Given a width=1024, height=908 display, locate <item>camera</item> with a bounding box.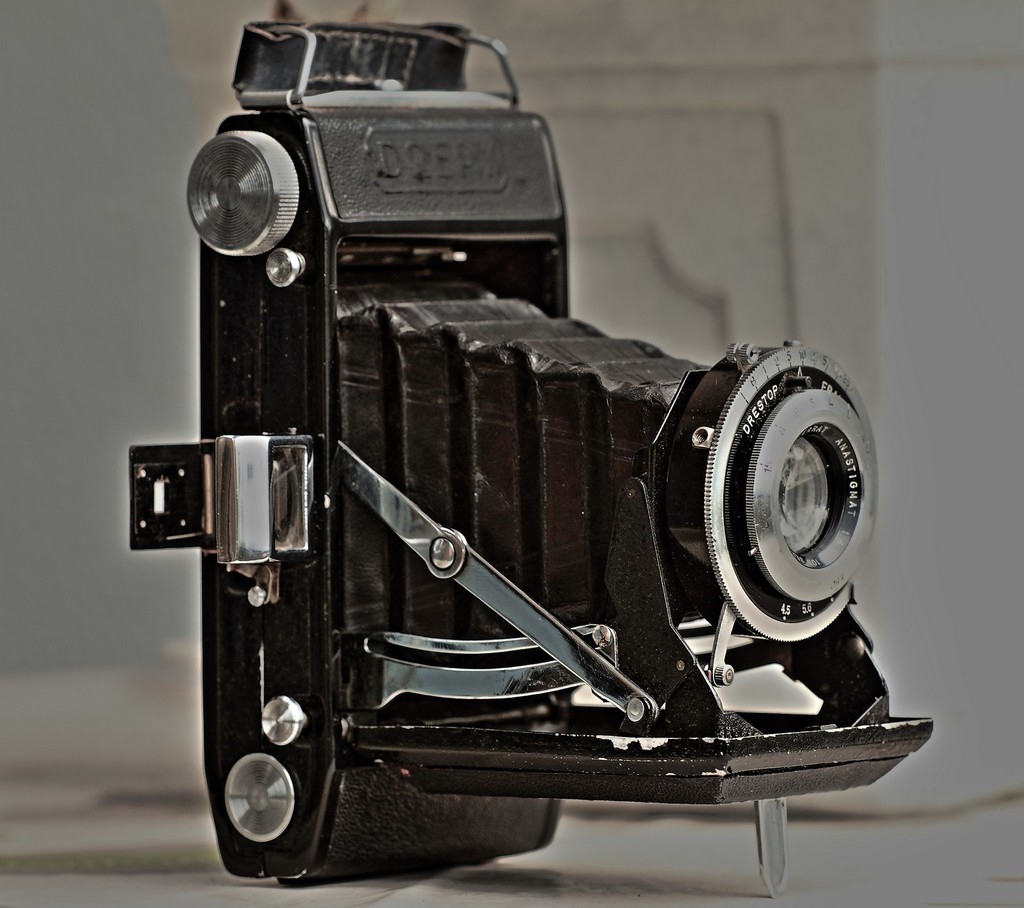
Located: pyautogui.locateOnScreen(125, 12, 936, 886).
